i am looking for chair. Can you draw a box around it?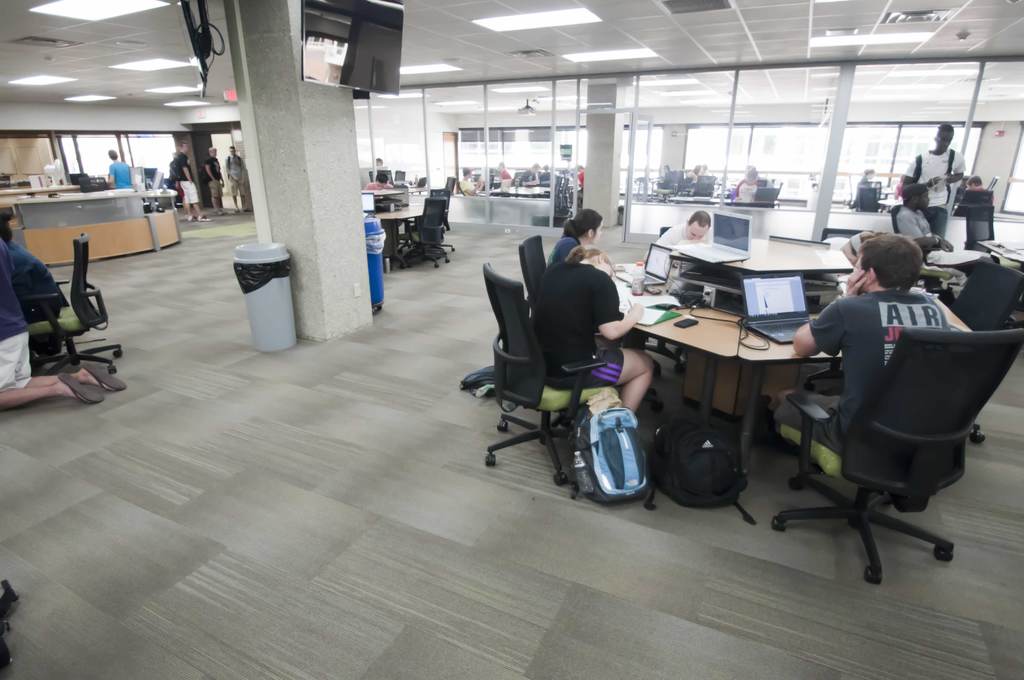
Sure, the bounding box is bbox=[446, 174, 458, 190].
